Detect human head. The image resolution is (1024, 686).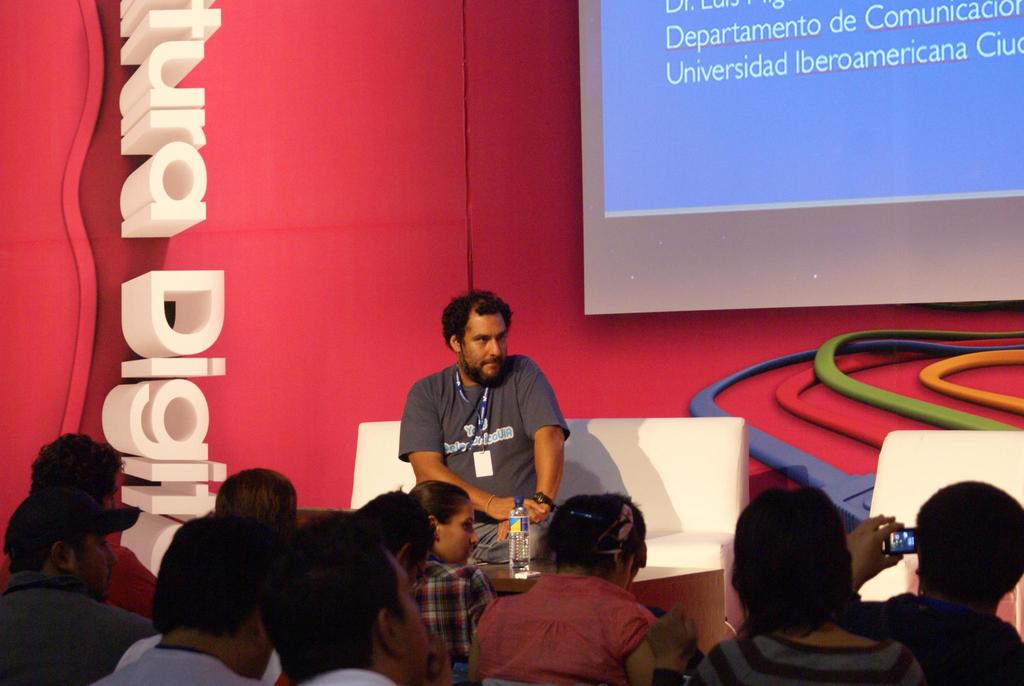
l=0, t=489, r=122, b=601.
